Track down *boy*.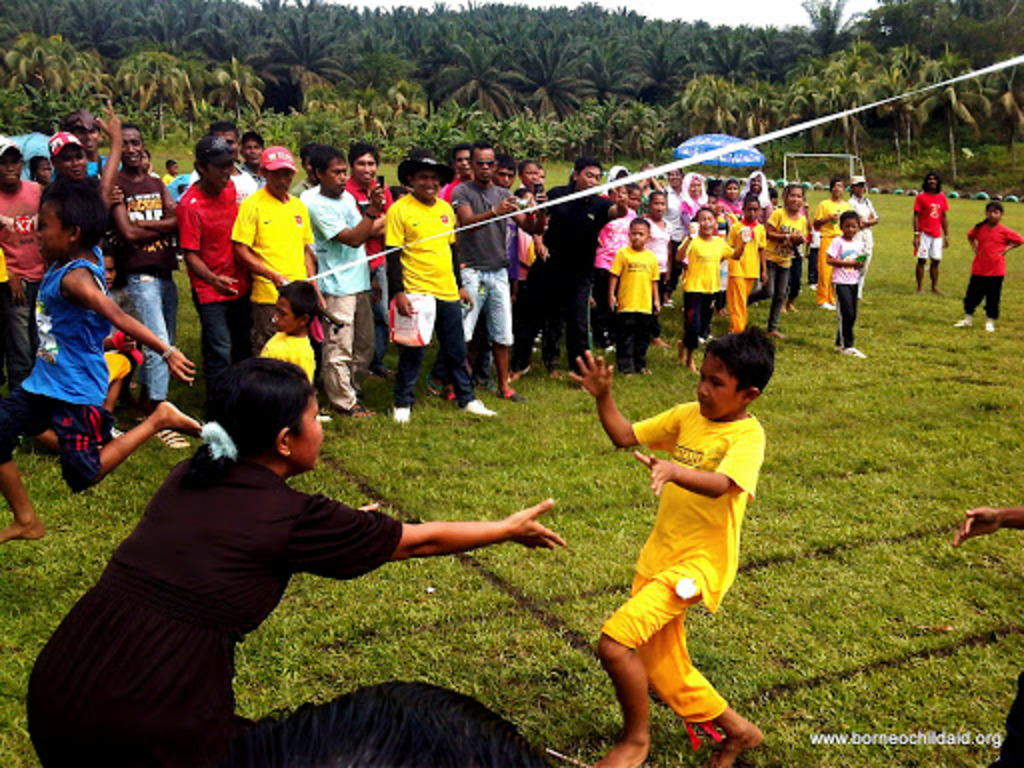
Tracked to <bbox>572, 294, 788, 748</bbox>.
